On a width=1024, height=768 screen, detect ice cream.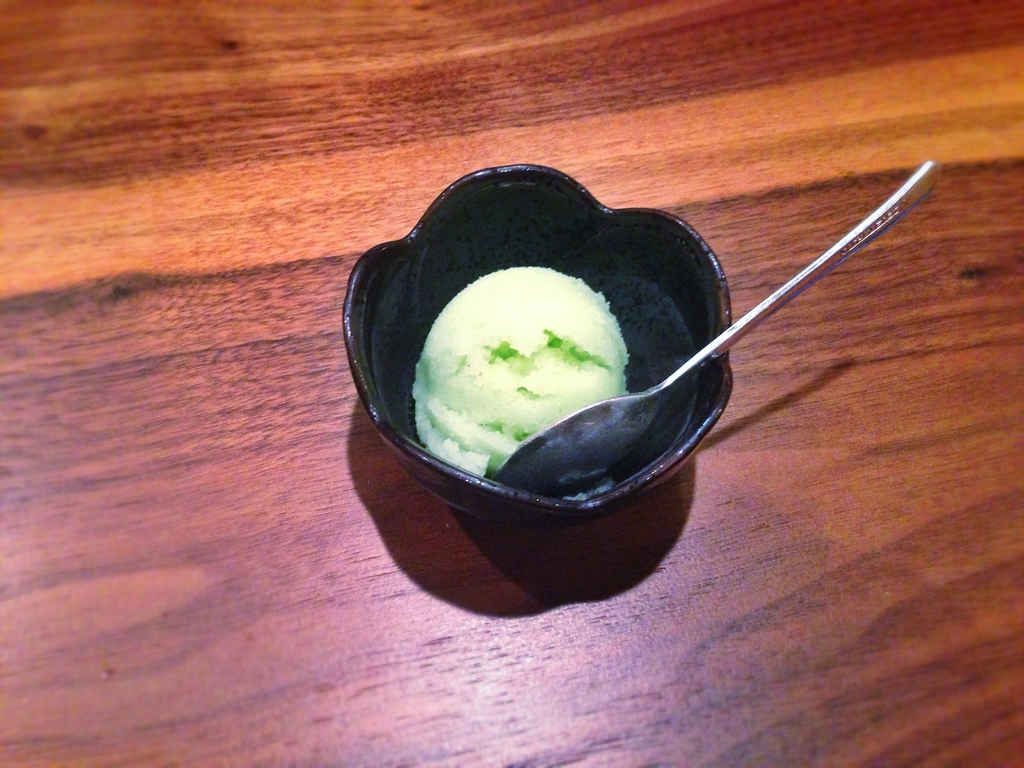
414, 269, 630, 477.
